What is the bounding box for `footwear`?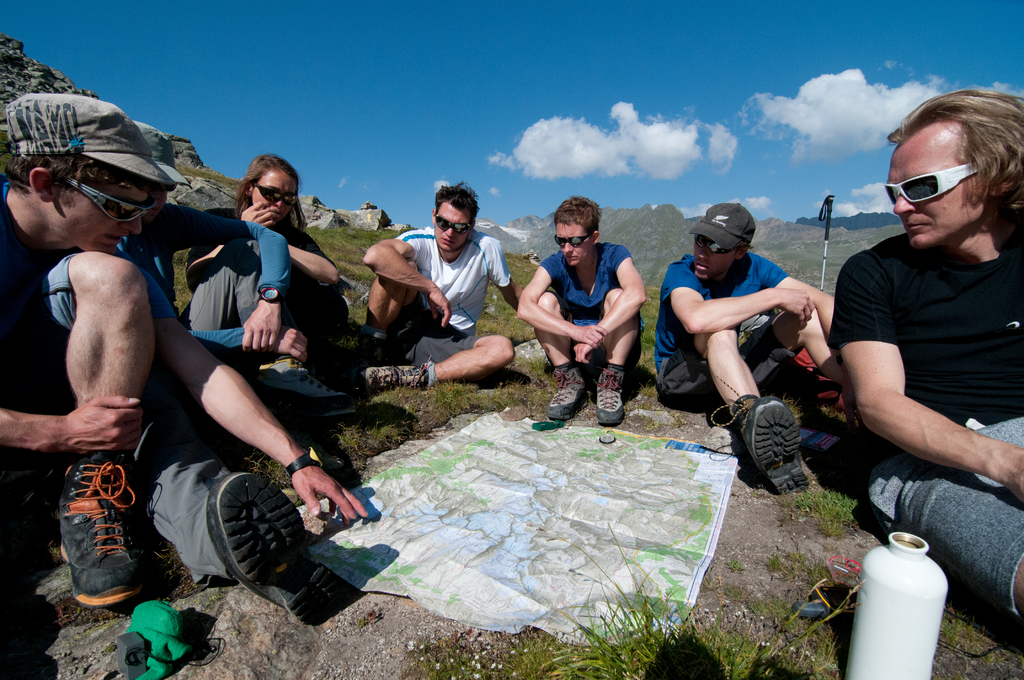
detection(360, 332, 401, 374).
